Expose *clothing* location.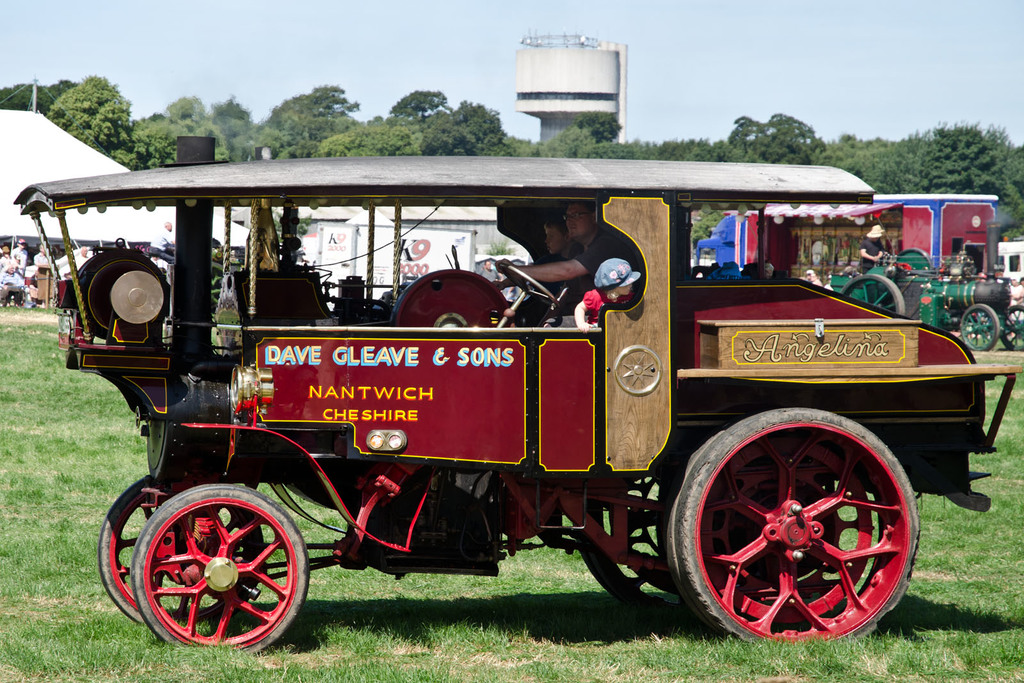
Exposed at box(559, 232, 635, 306).
